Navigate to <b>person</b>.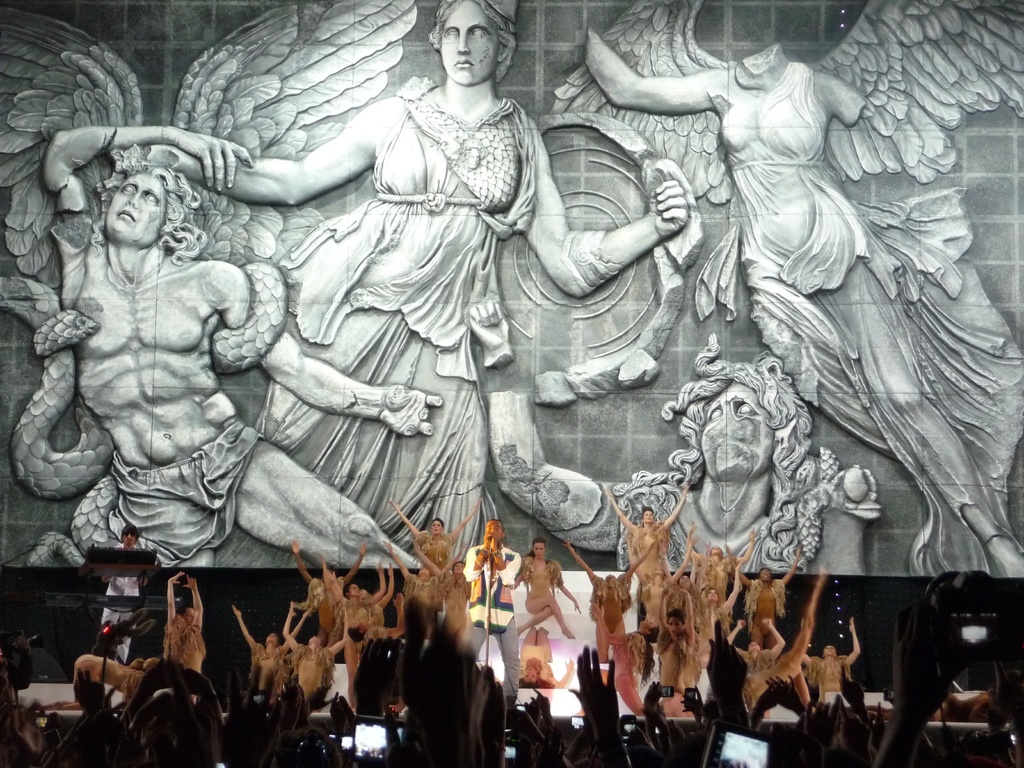
Navigation target: {"x1": 734, "y1": 538, "x2": 813, "y2": 639}.
